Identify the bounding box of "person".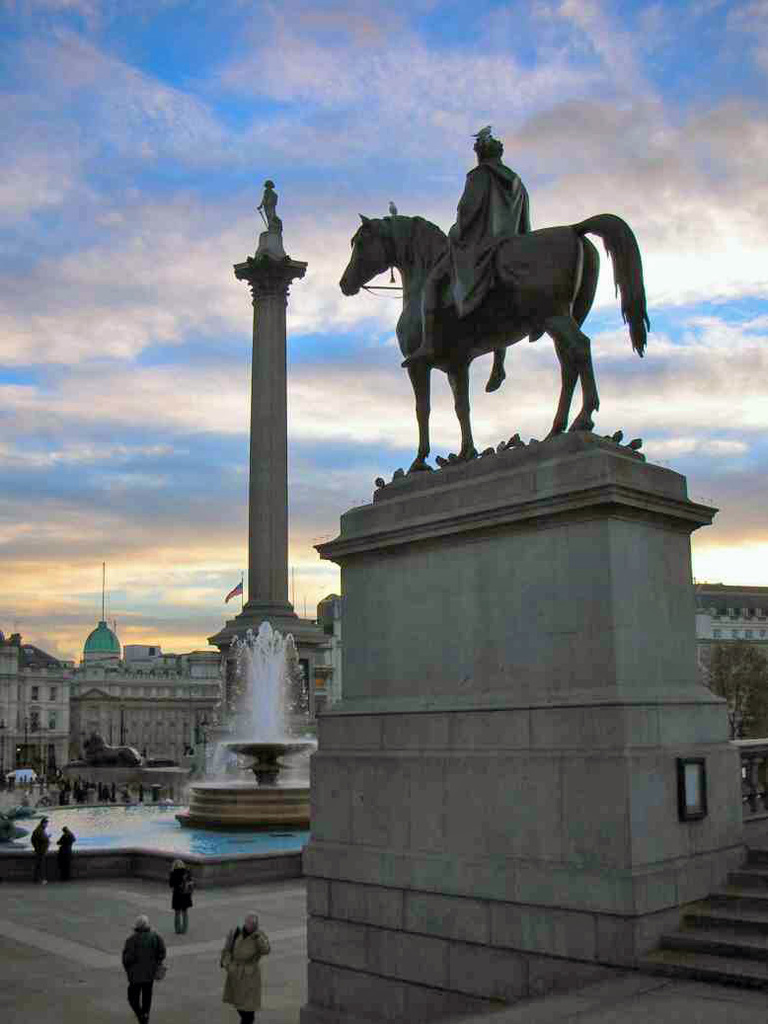
[x1=216, y1=914, x2=276, y2=1022].
